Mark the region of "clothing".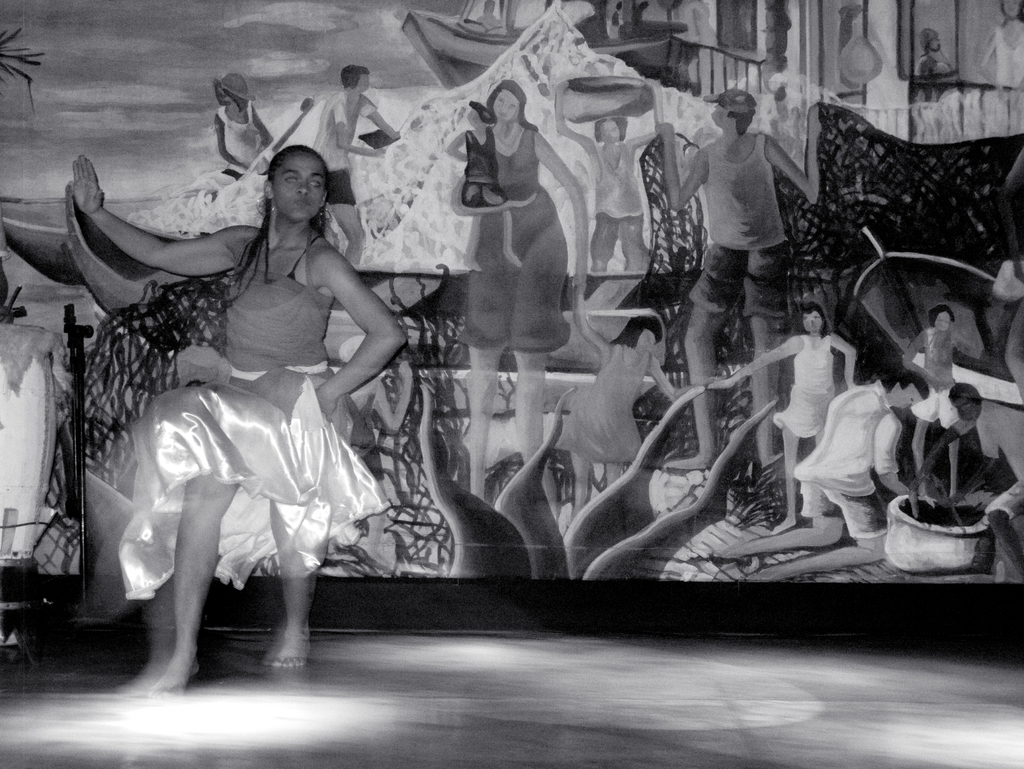
Region: 690 94 809 320.
